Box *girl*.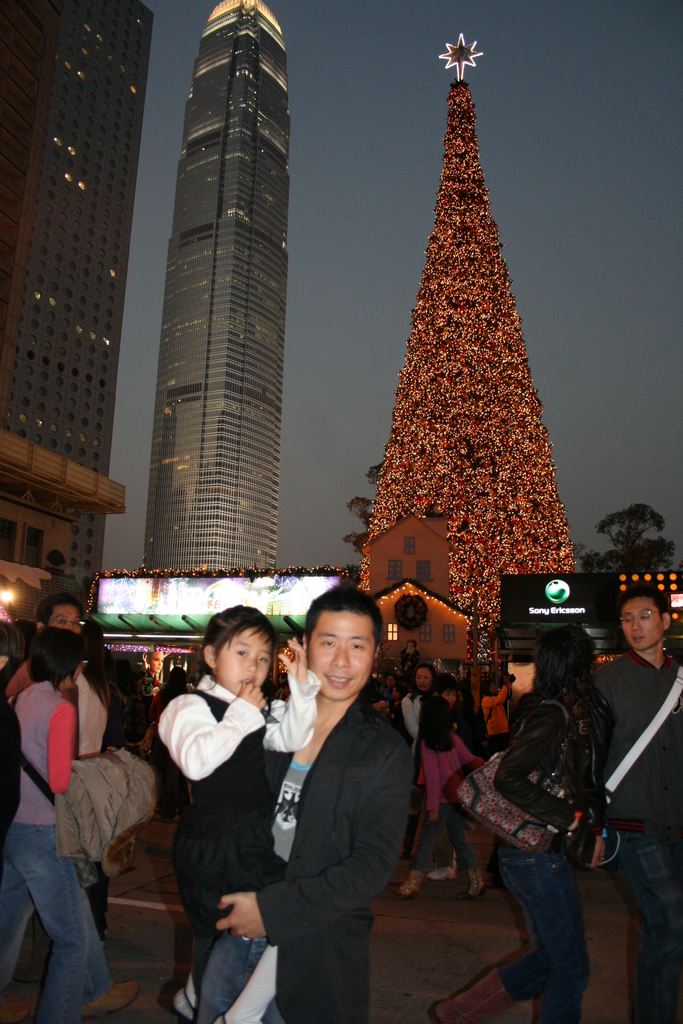
box(427, 621, 608, 1023).
